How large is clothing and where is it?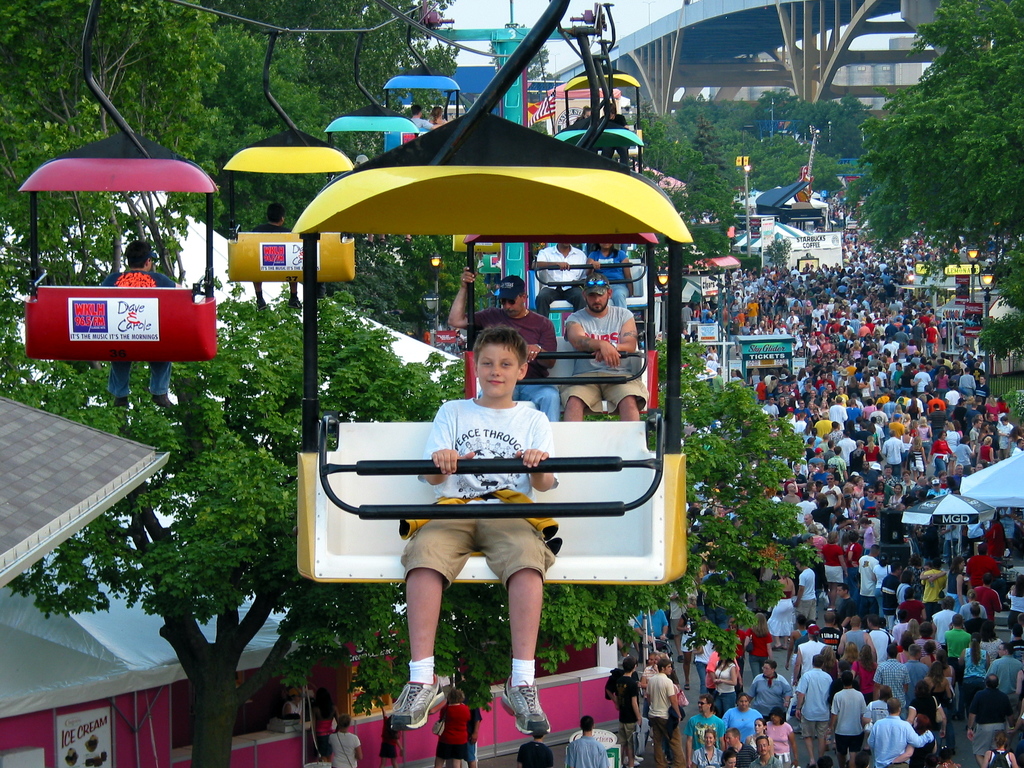
Bounding box: x1=108 y1=270 x2=180 y2=406.
